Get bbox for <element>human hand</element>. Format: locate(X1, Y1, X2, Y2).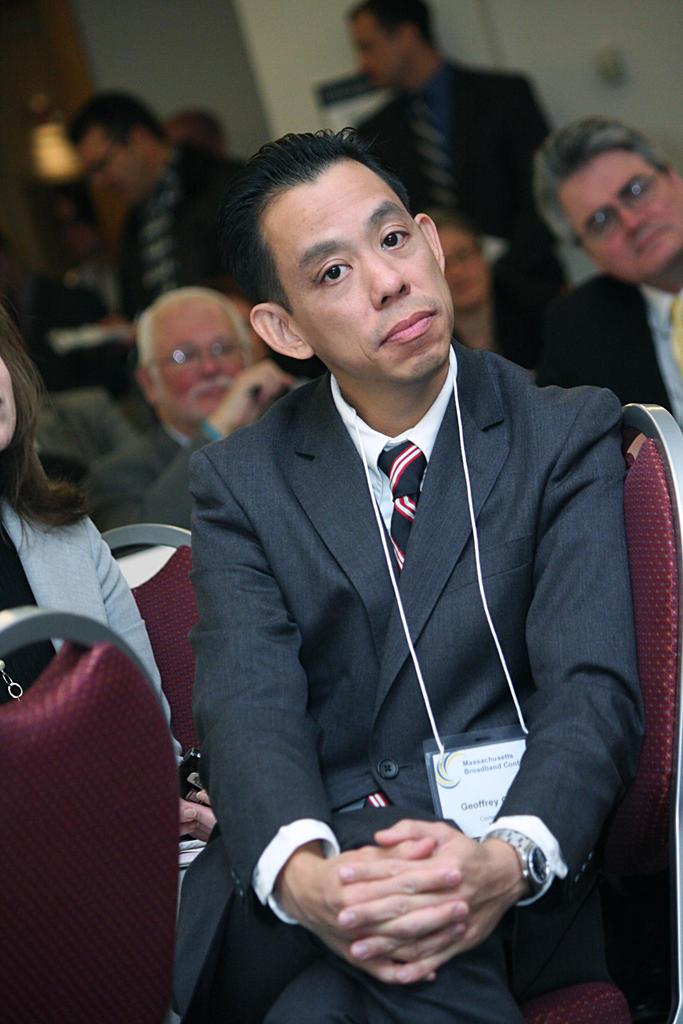
locate(176, 781, 216, 848).
